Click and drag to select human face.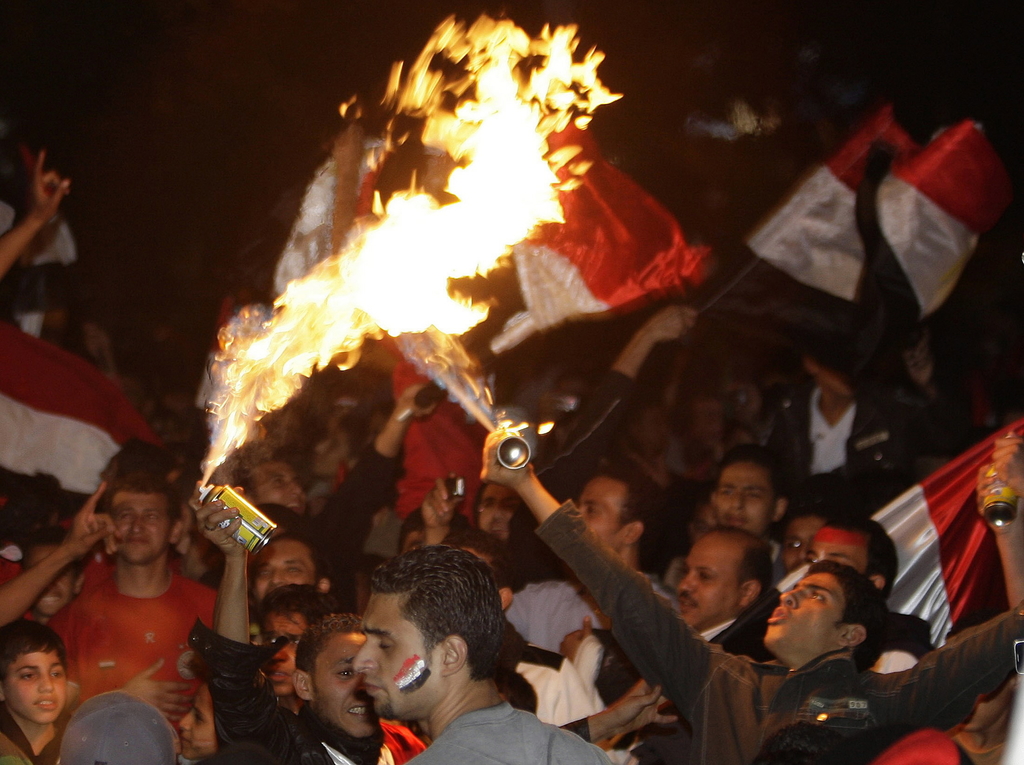
Selection: <box>477,484,518,535</box>.
